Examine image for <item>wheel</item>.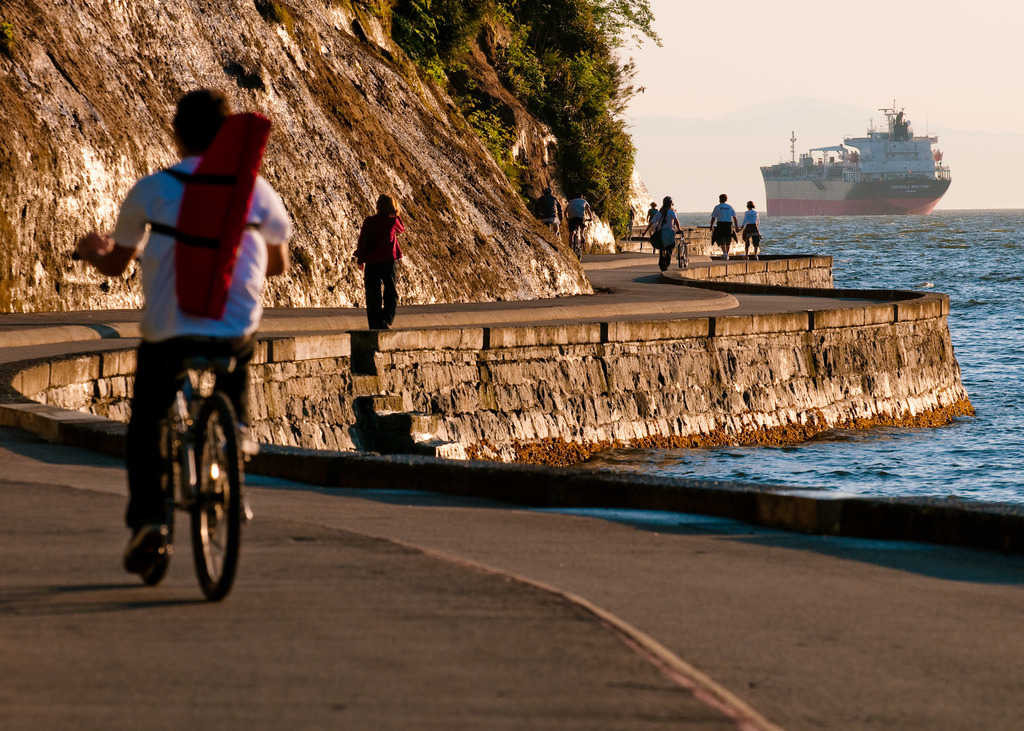
Examination result: <box>676,246,684,268</box>.
